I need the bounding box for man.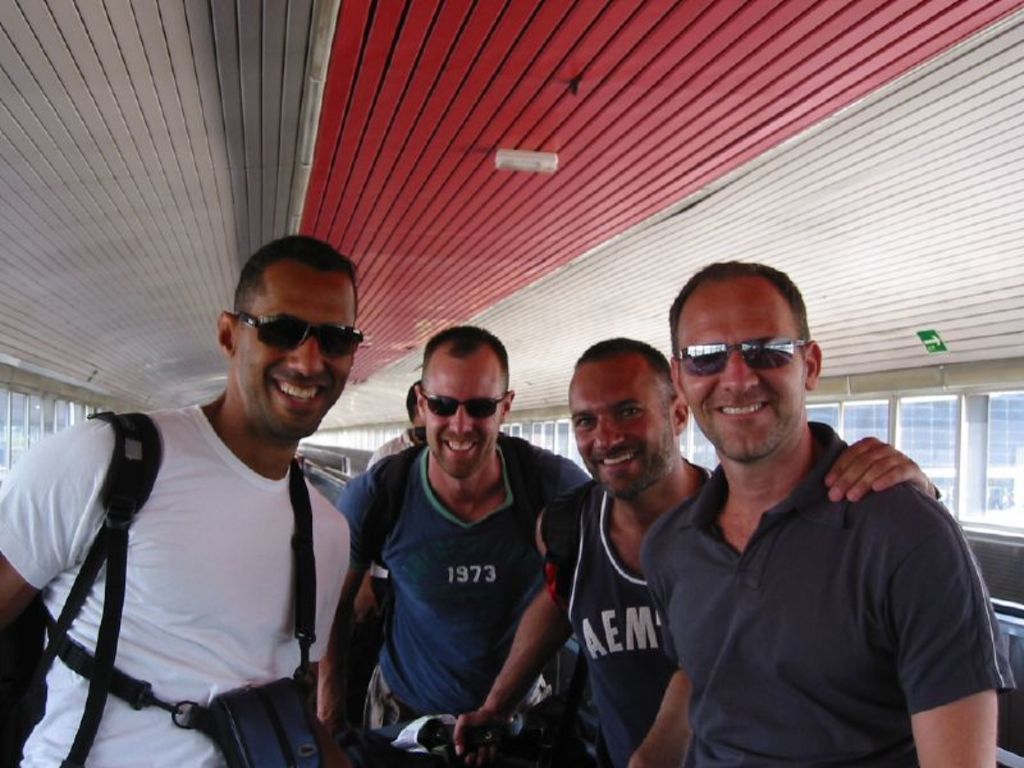
Here it is: rect(443, 334, 945, 767).
